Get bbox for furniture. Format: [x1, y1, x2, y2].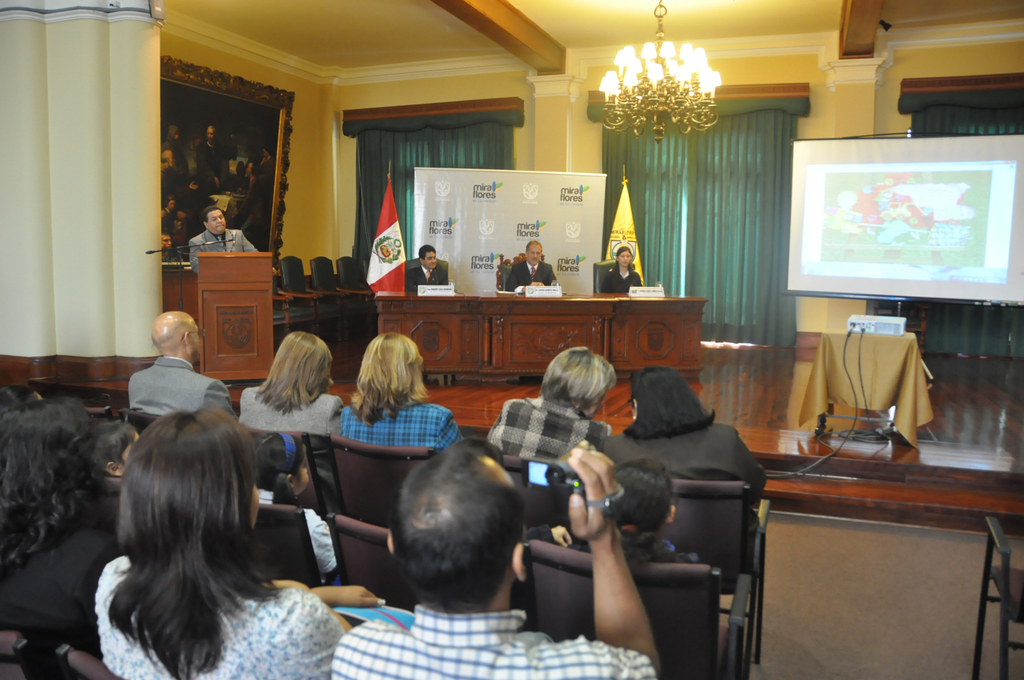
[376, 290, 708, 380].
